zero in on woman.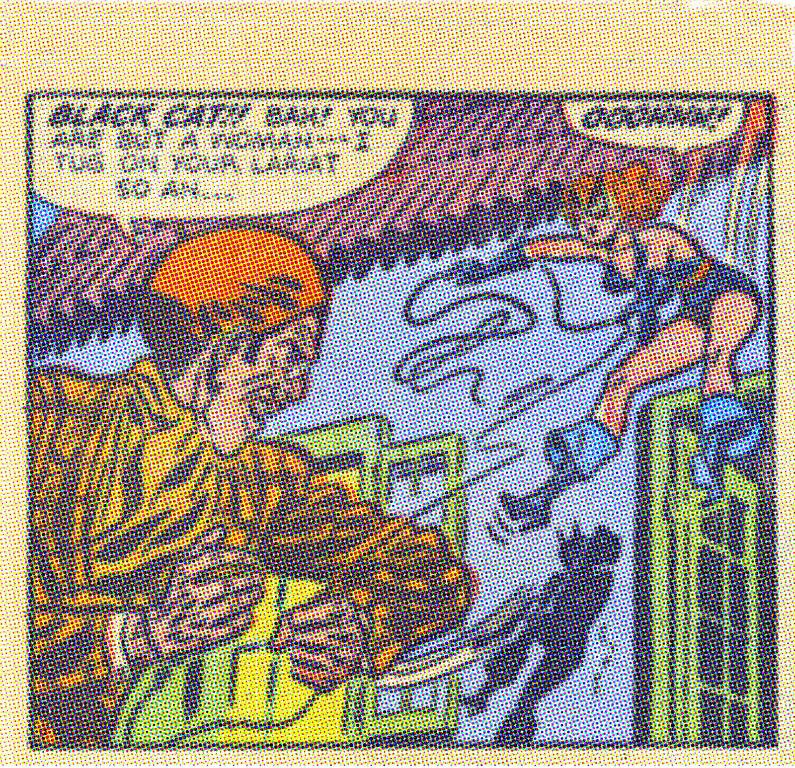
Zeroed in: [left=449, top=153, right=756, bottom=533].
